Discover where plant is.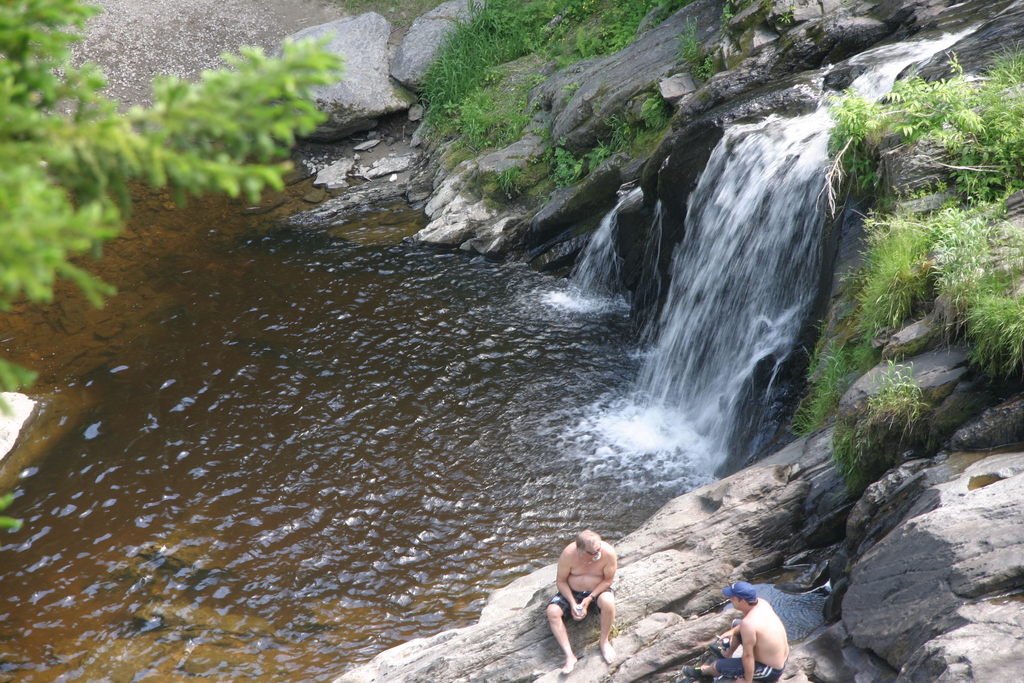
Discovered at [x1=827, y1=47, x2=992, y2=193].
